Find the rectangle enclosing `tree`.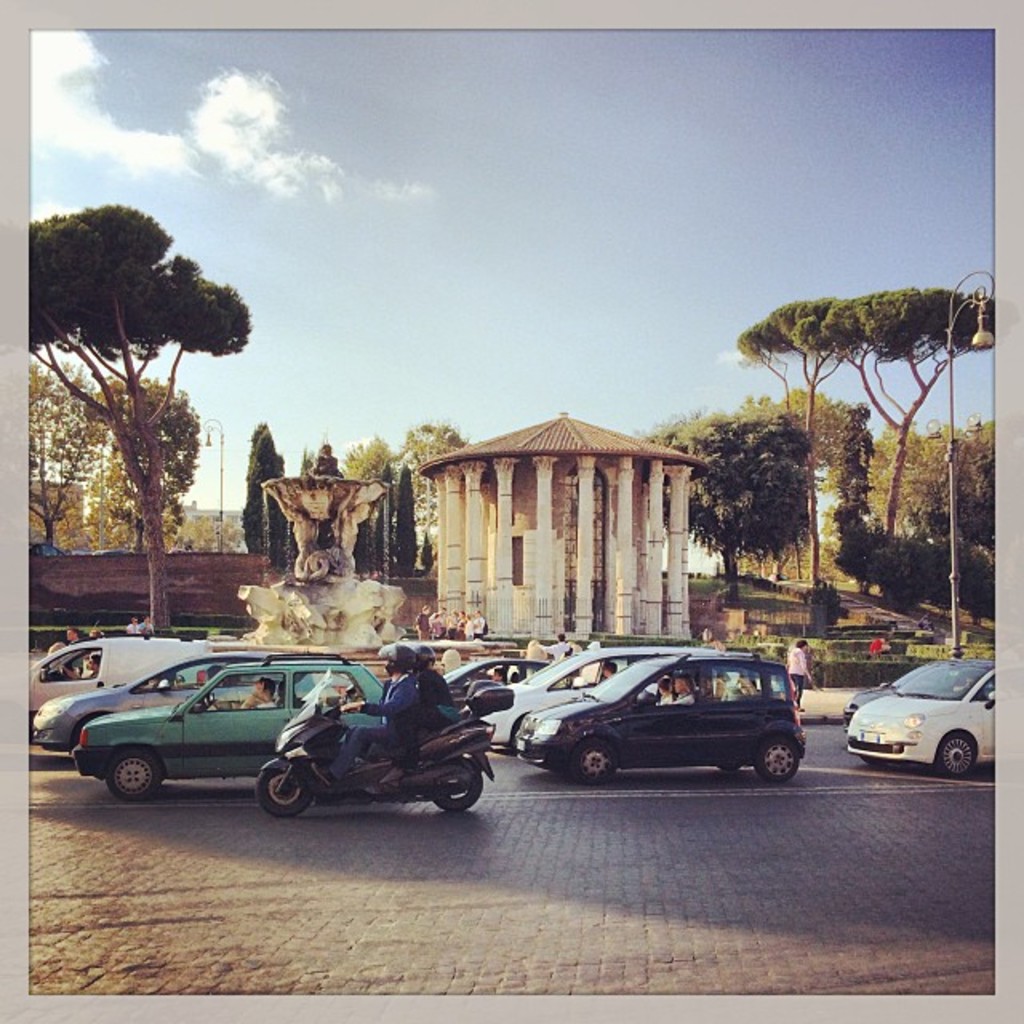
select_region(240, 418, 288, 573).
